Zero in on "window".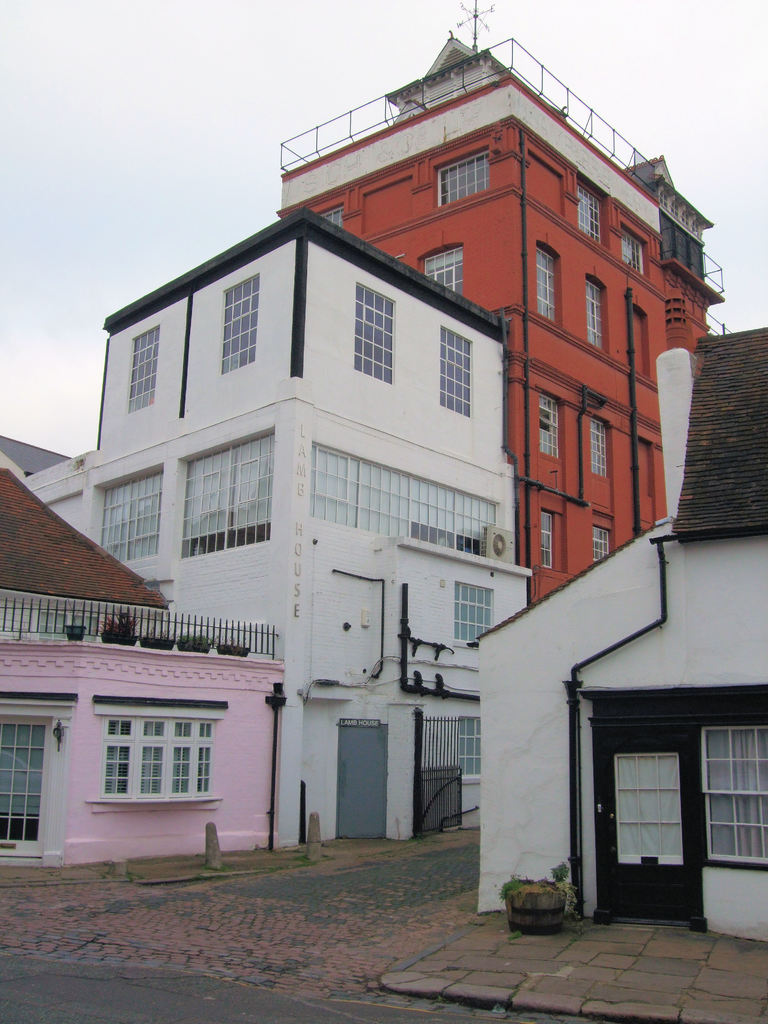
Zeroed in: box=[663, 214, 705, 280].
